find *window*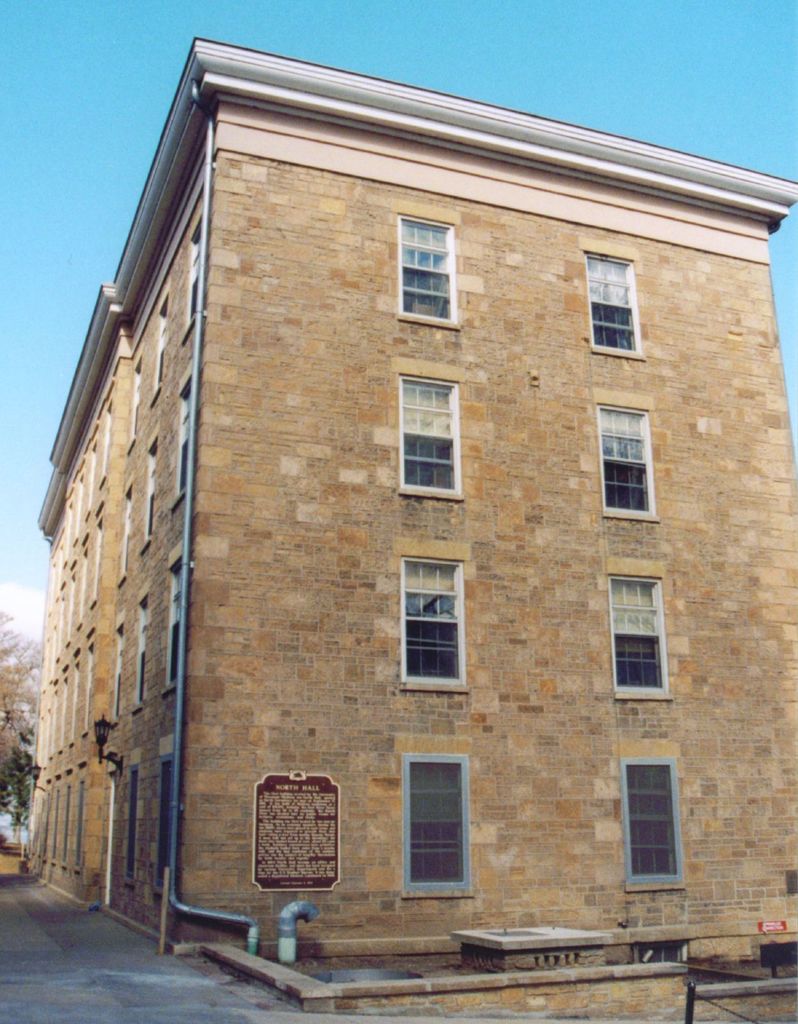
l=394, t=200, r=462, b=328
